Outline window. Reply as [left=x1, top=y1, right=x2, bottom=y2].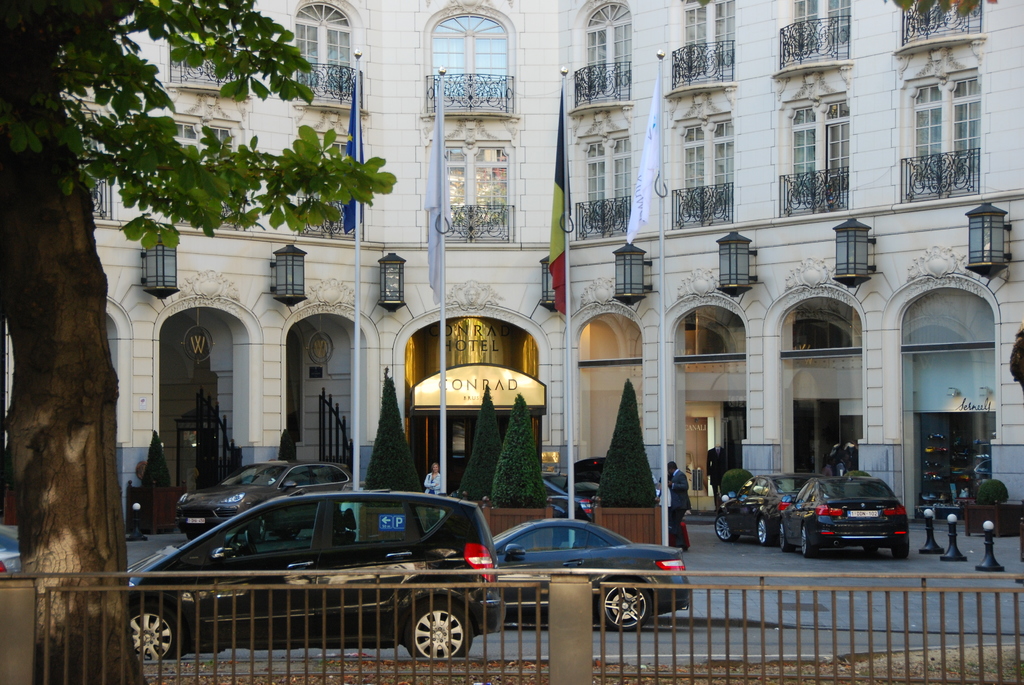
[left=789, top=0, right=848, bottom=65].
